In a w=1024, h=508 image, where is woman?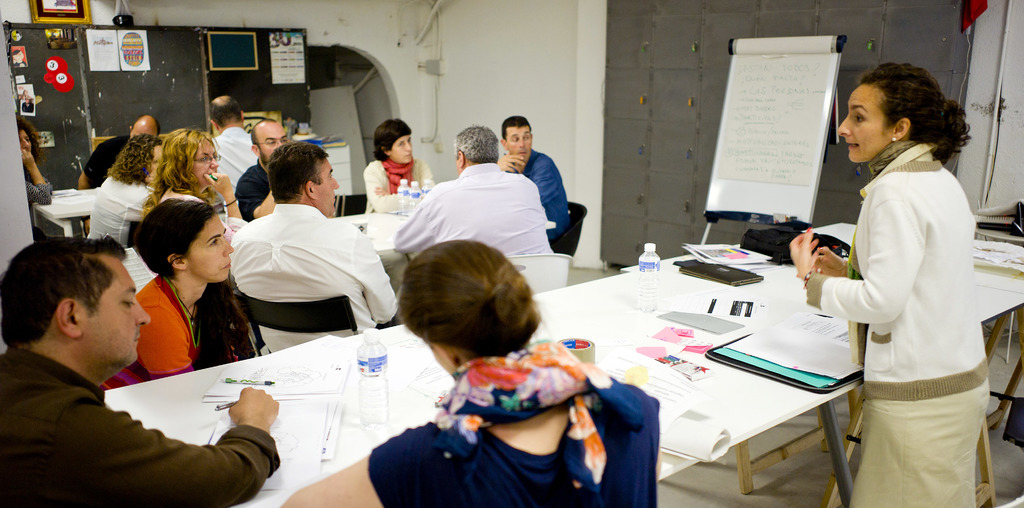
BBox(140, 124, 252, 231).
